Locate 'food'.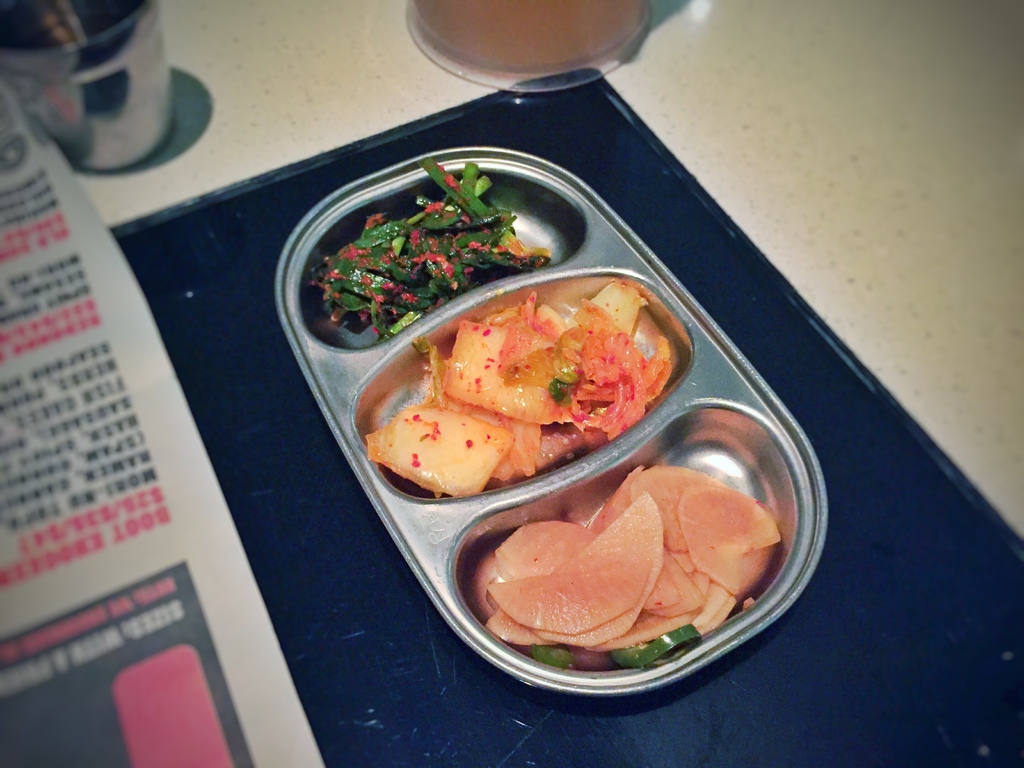
Bounding box: Rect(466, 466, 785, 669).
